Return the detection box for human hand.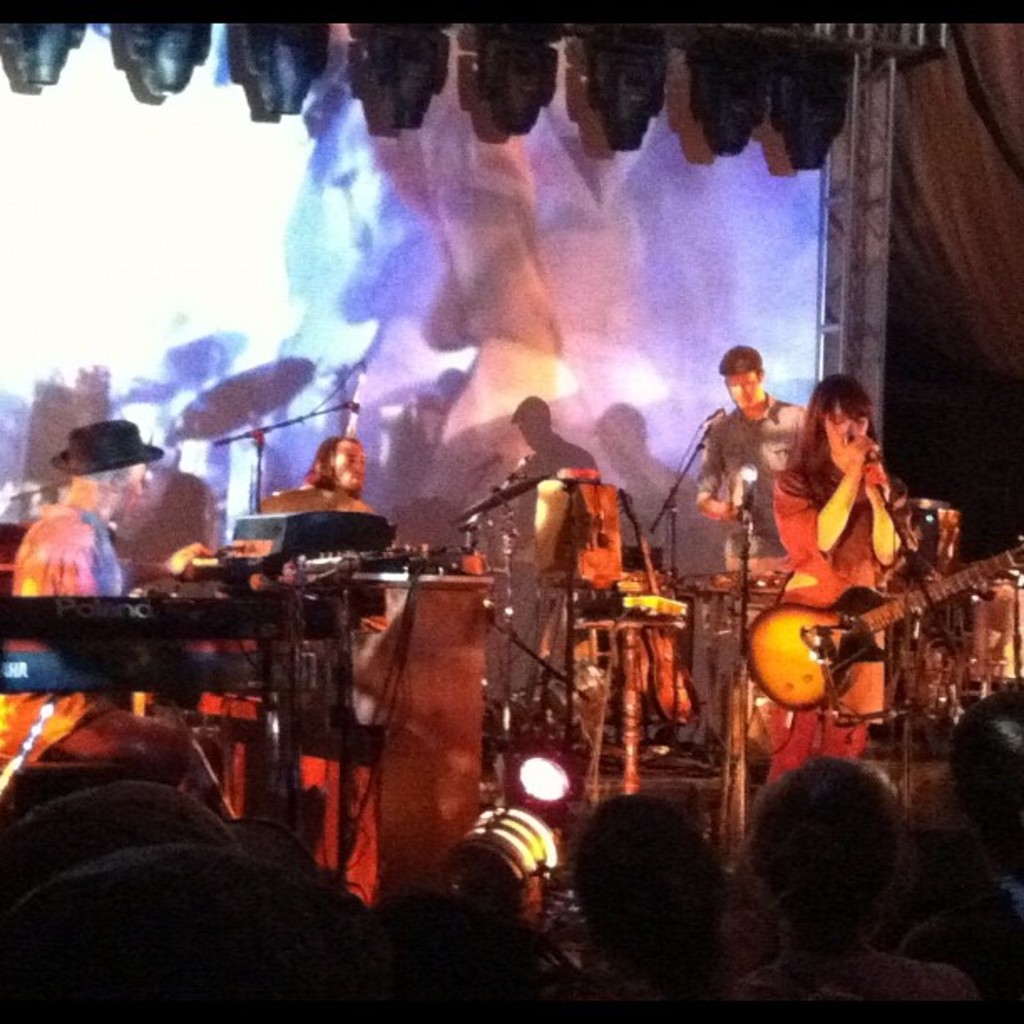
bbox=[863, 447, 883, 484].
